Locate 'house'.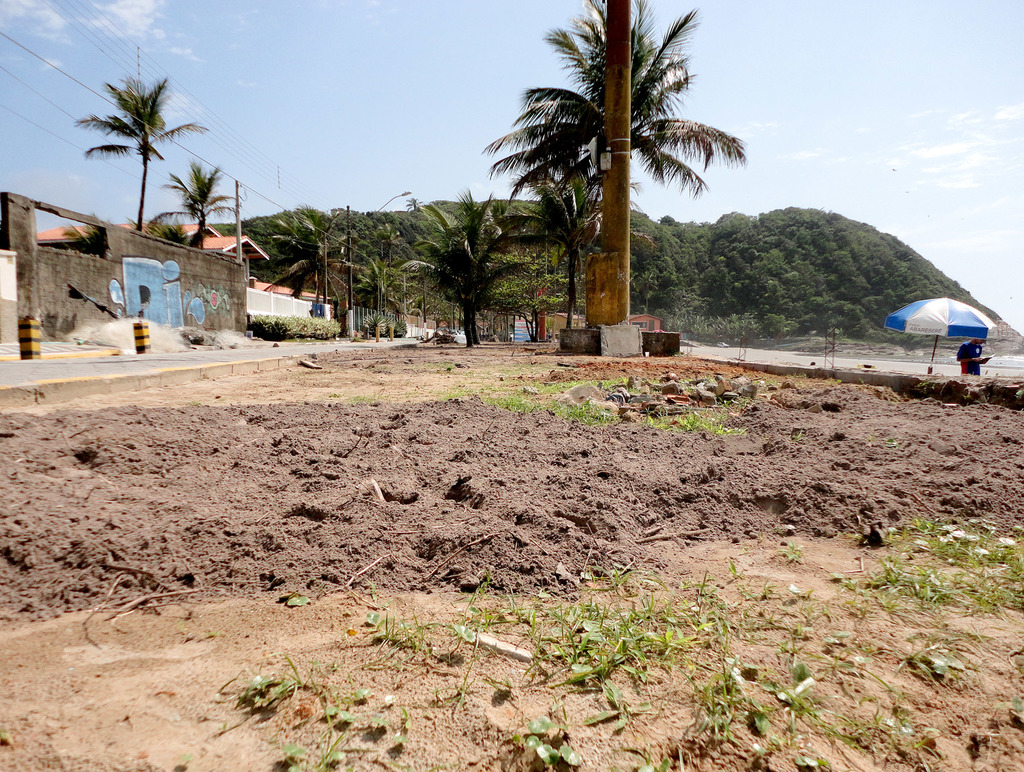
Bounding box: {"left": 632, "top": 310, "right": 664, "bottom": 334}.
